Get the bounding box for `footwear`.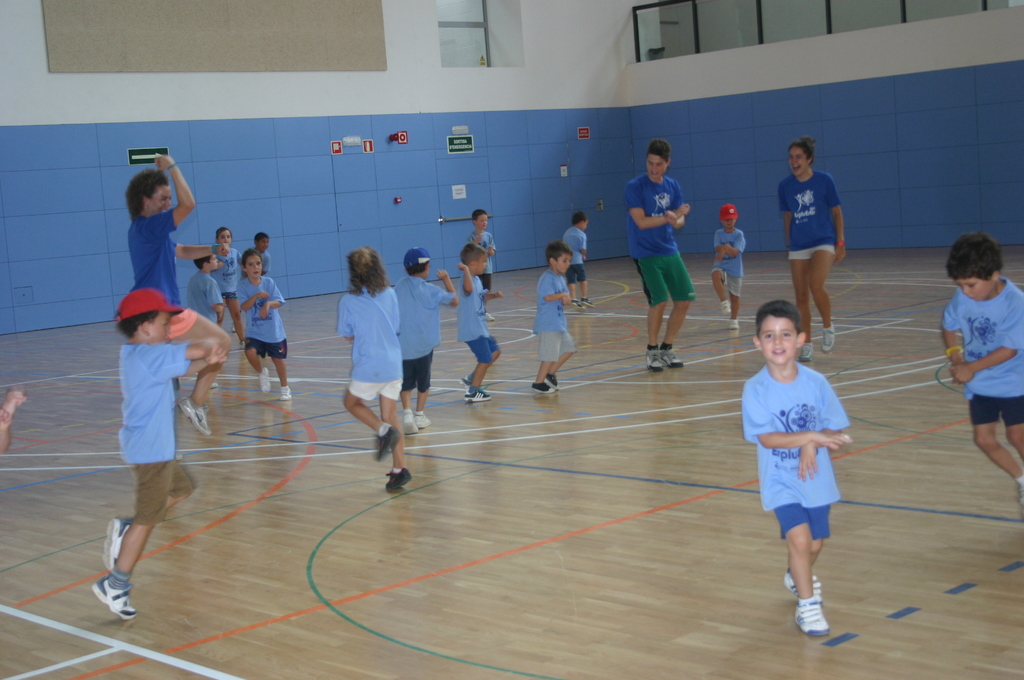
257:366:273:393.
